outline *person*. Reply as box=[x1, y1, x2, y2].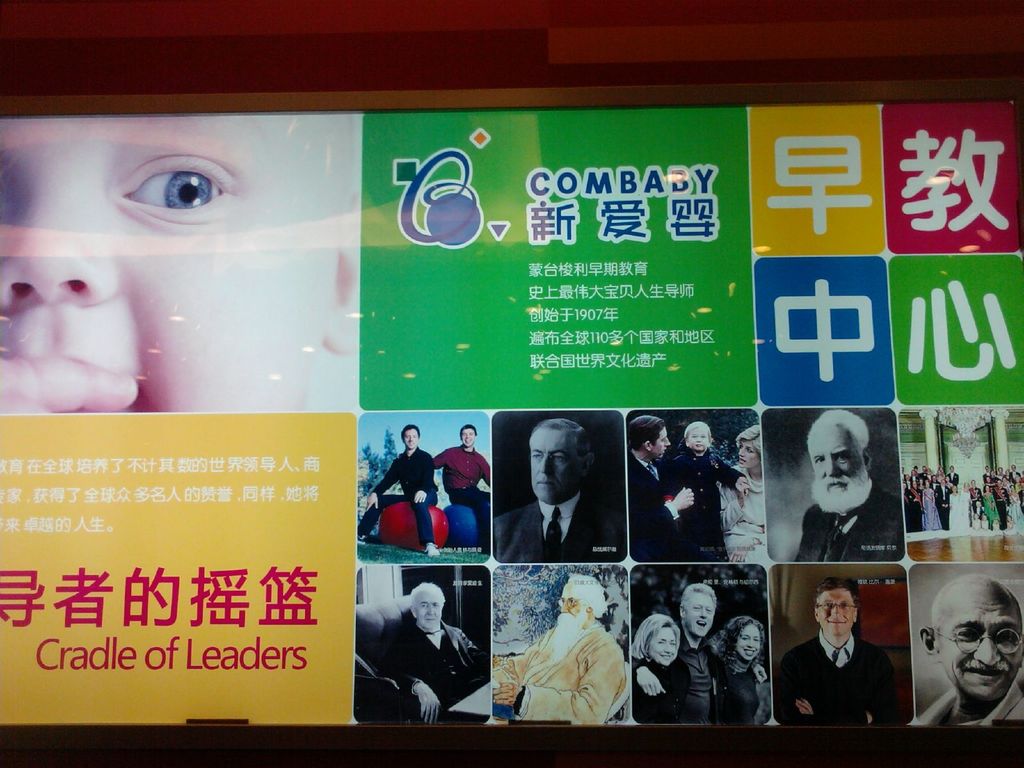
box=[916, 573, 1023, 732].
